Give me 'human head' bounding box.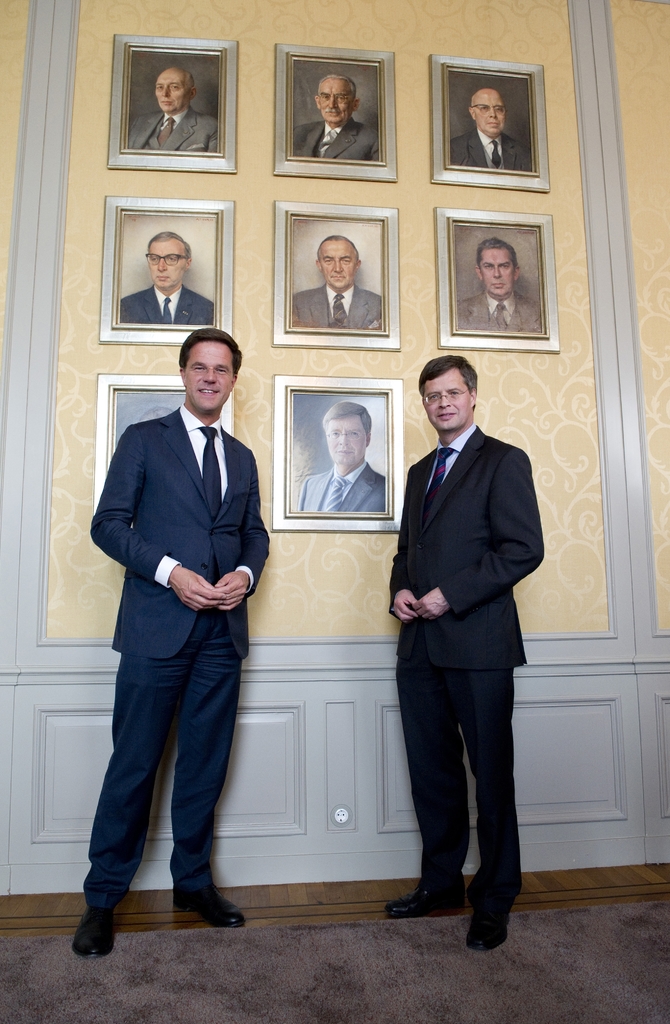
bbox=[311, 76, 361, 127].
